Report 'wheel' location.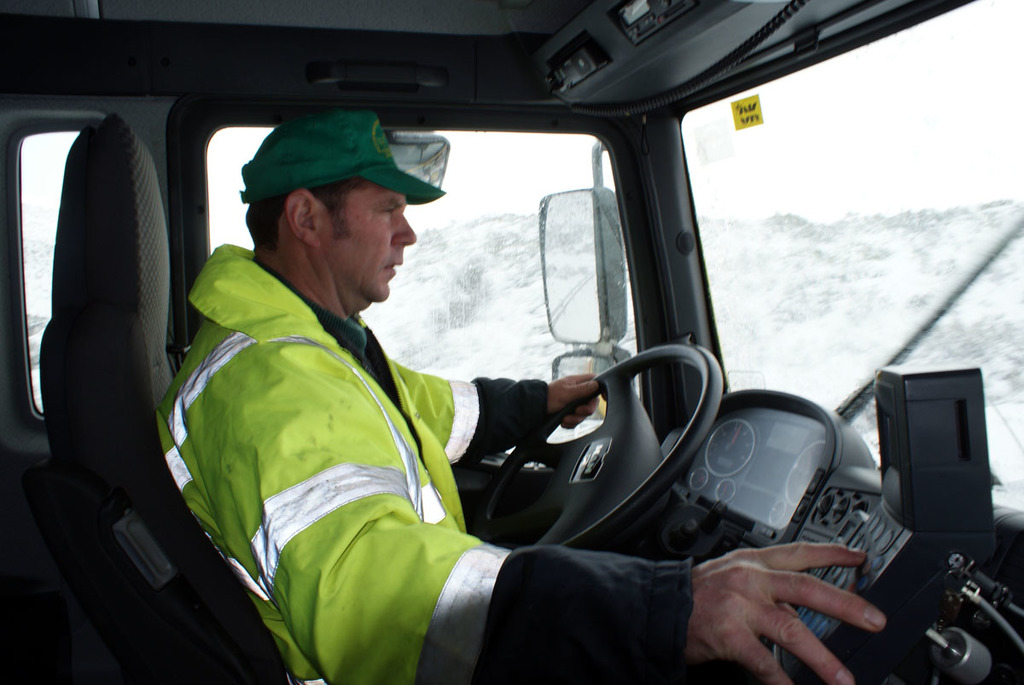
Report: rect(479, 361, 713, 538).
